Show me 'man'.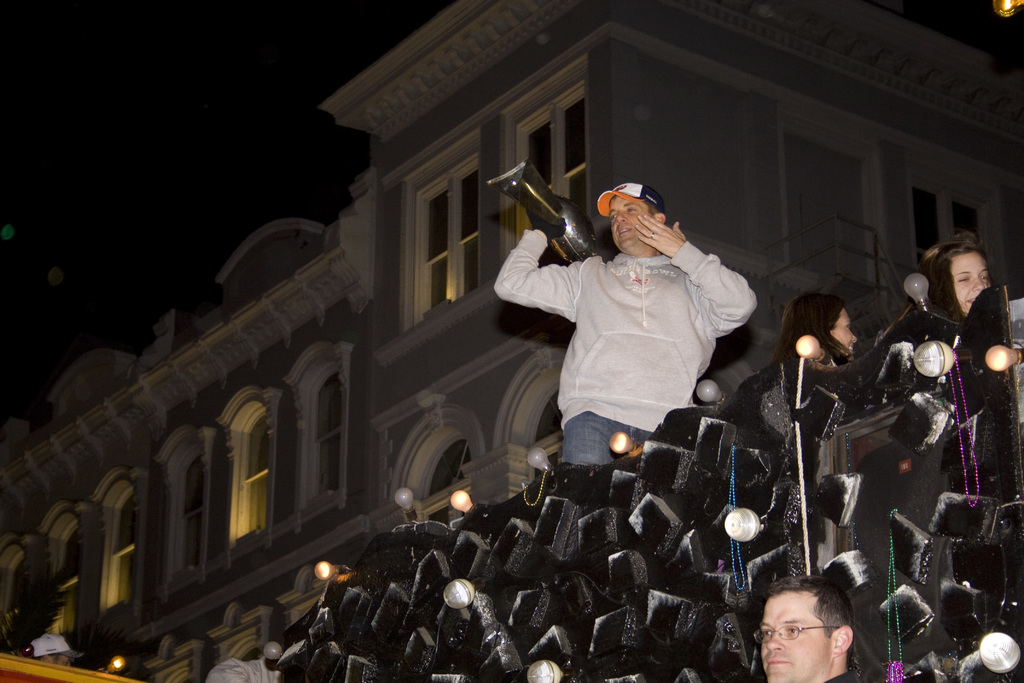
'man' is here: [left=755, top=570, right=862, bottom=682].
